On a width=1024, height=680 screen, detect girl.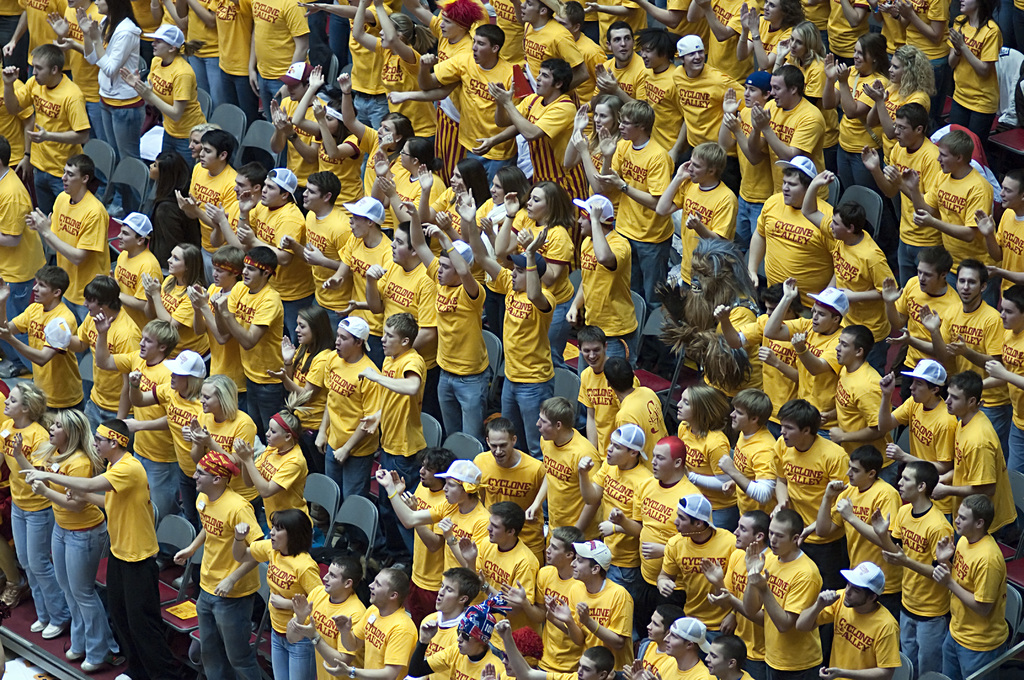
{"left": 7, "top": 414, "right": 116, "bottom": 665}.
